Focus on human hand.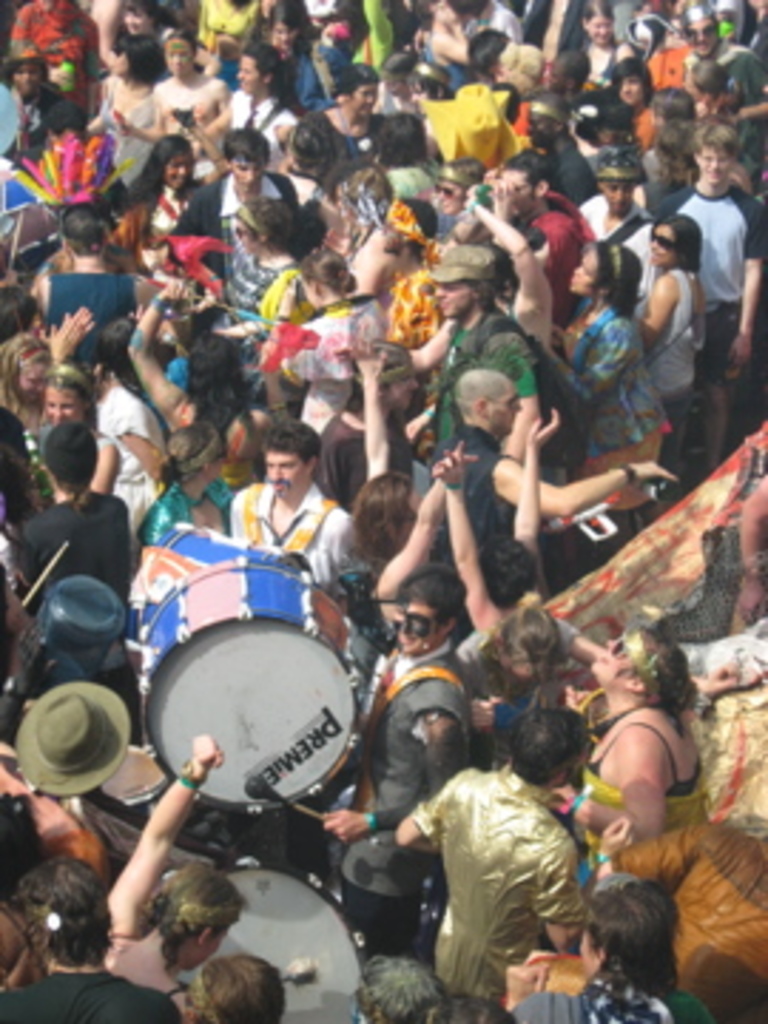
Focused at locate(193, 734, 222, 768).
